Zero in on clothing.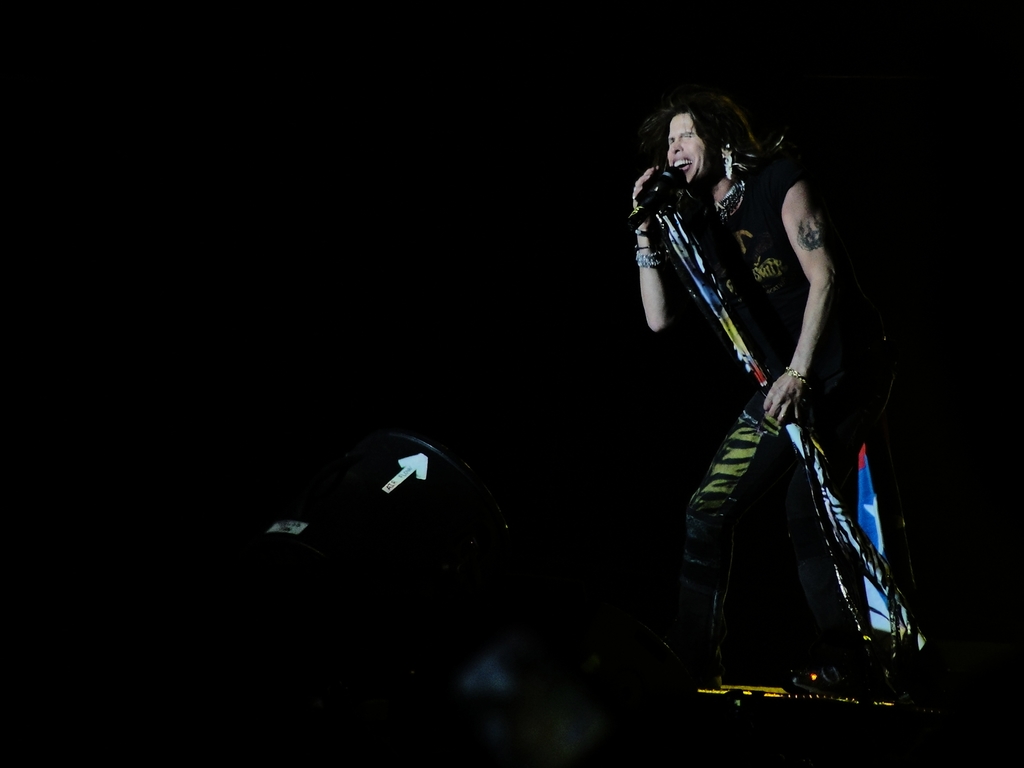
Zeroed in: l=678, t=137, r=922, b=683.
